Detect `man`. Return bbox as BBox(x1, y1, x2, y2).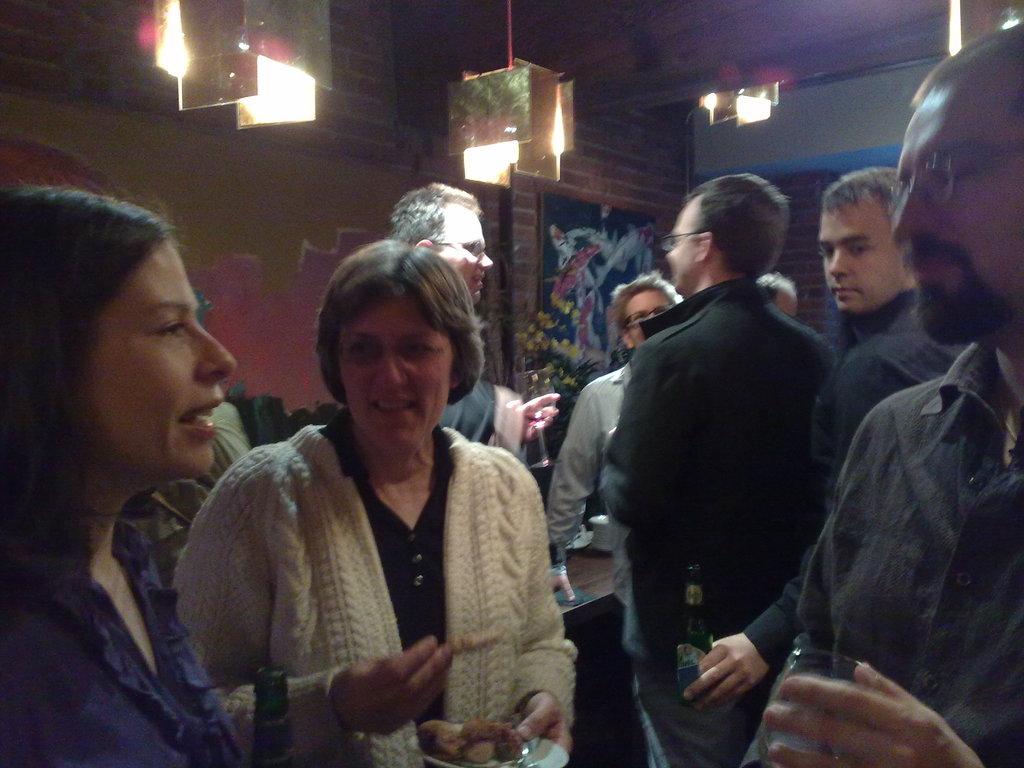
BBox(365, 184, 560, 465).
